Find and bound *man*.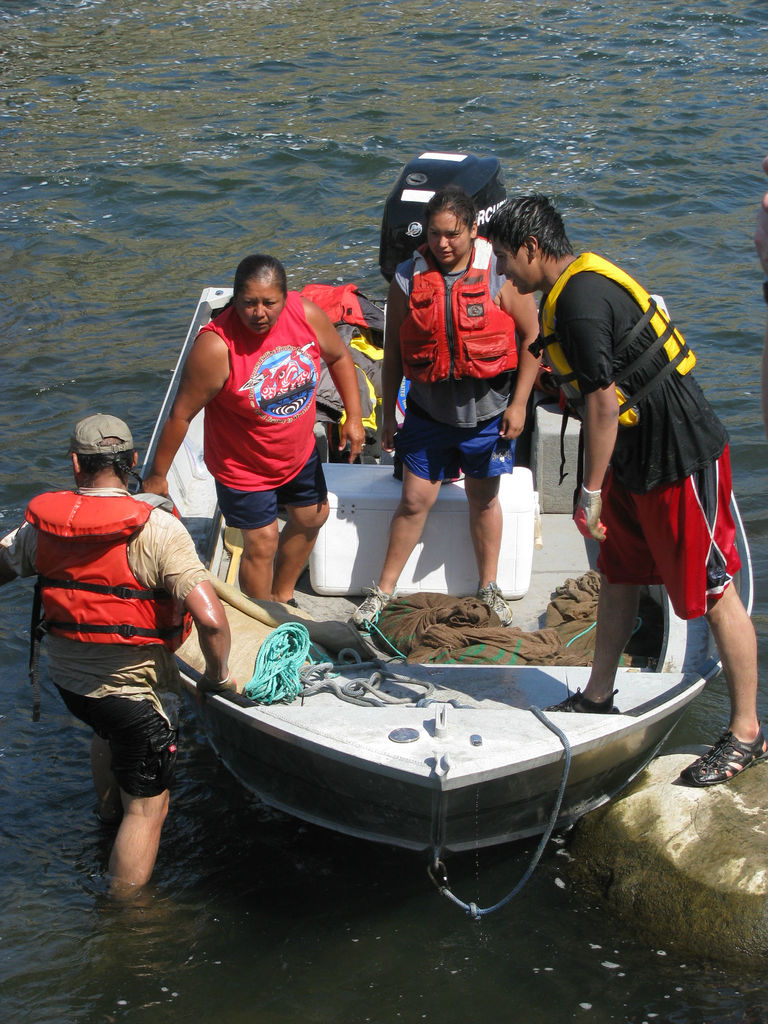
Bound: 474/196/765/788.
